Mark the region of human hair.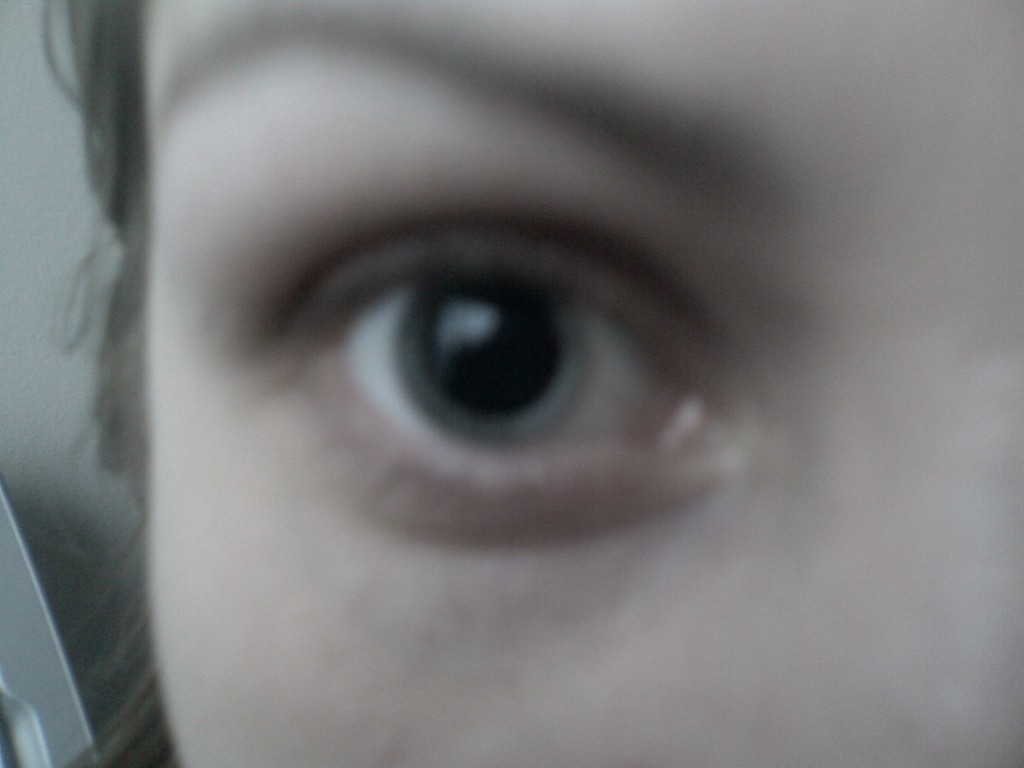
Region: (34,0,179,767).
